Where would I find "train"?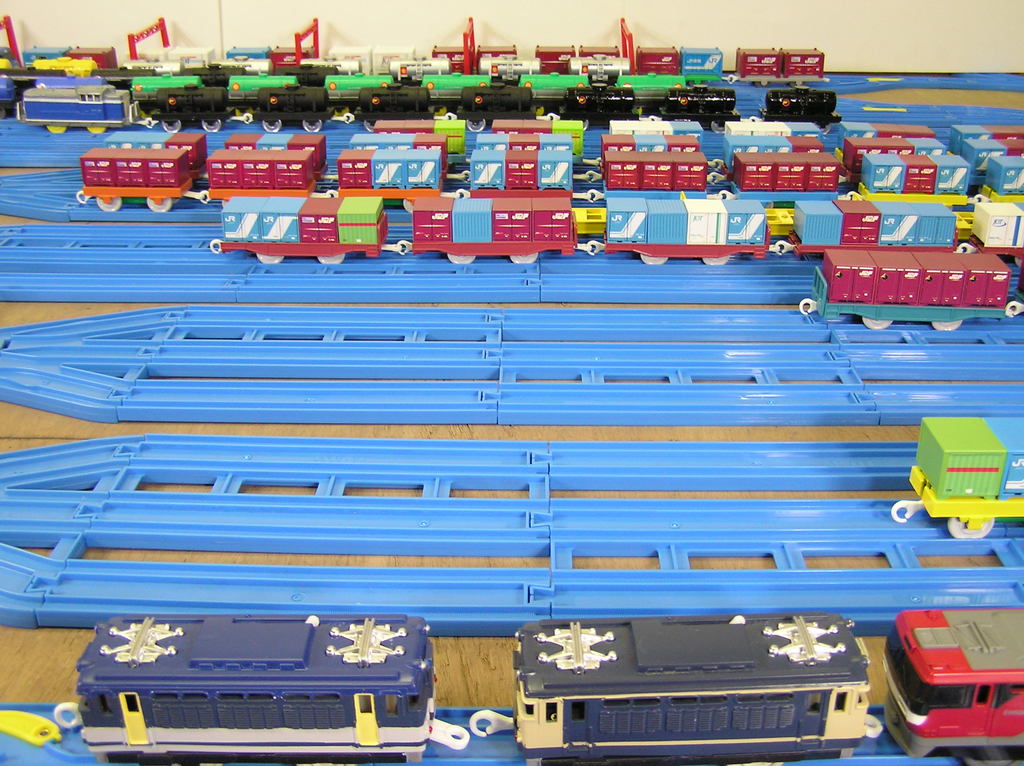
At region(794, 251, 1023, 328).
